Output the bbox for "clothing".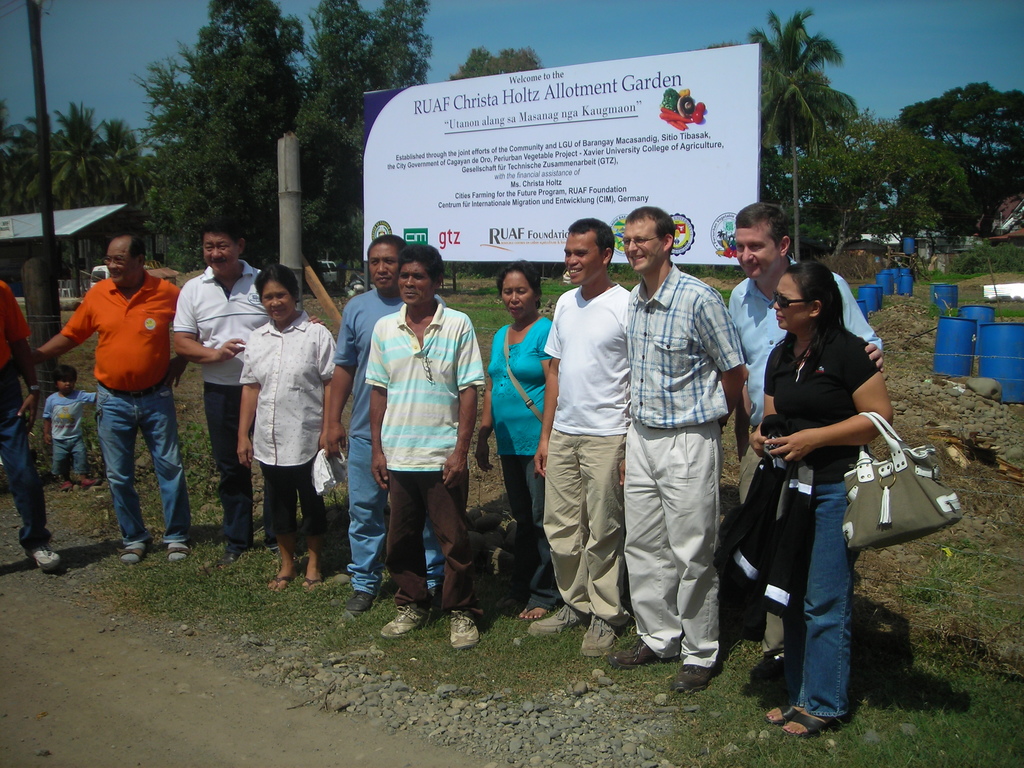
box(236, 304, 345, 537).
